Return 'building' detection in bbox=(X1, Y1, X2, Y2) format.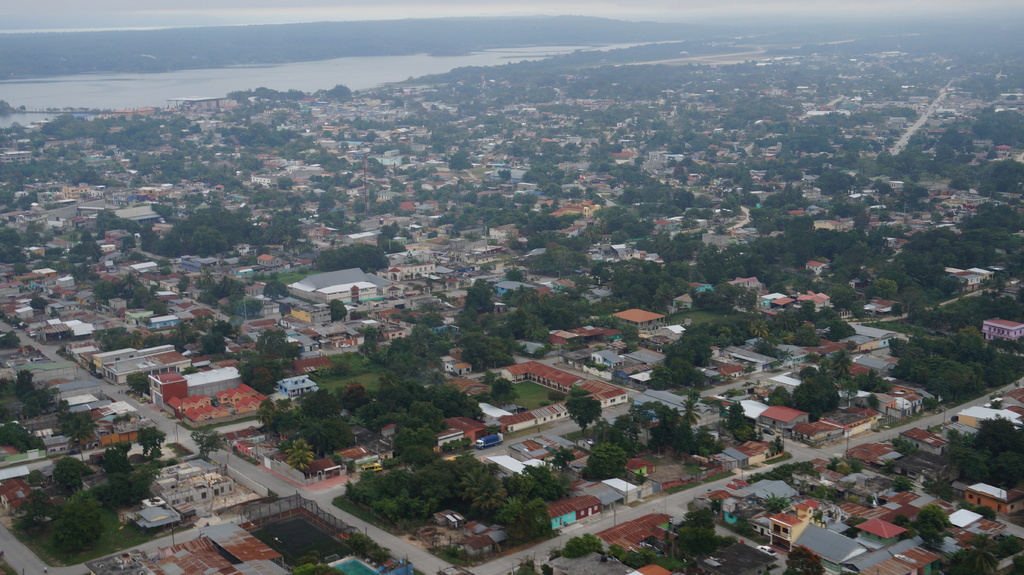
bbox=(29, 320, 68, 337).
